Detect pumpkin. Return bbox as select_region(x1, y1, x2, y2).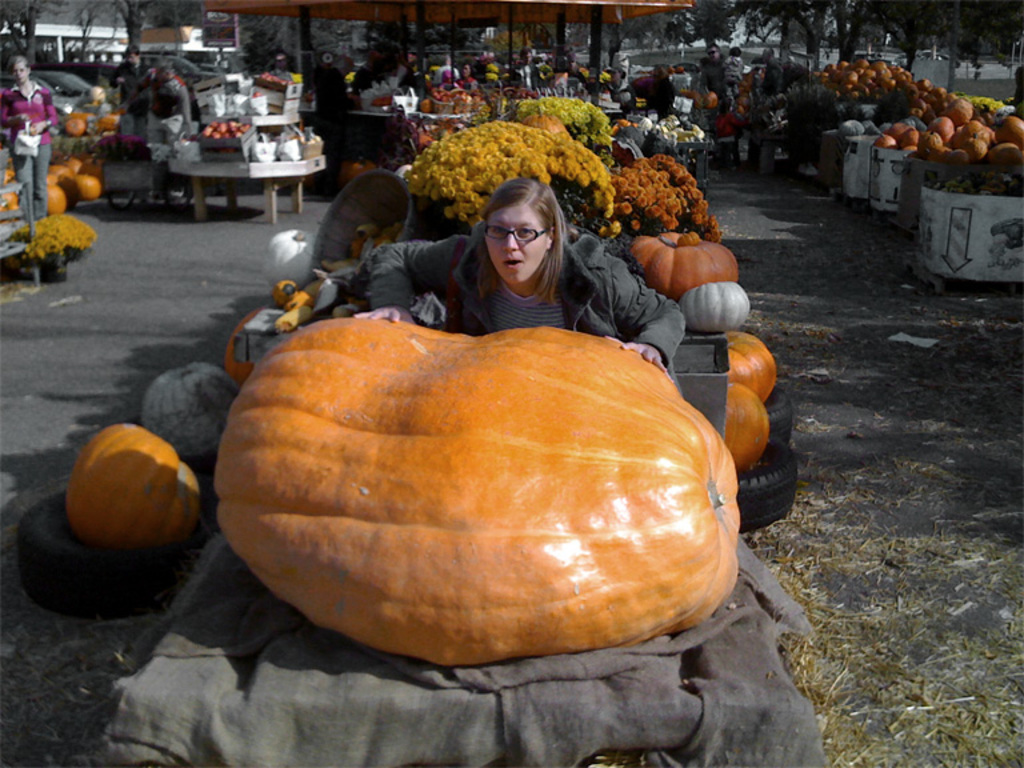
select_region(97, 113, 119, 131).
